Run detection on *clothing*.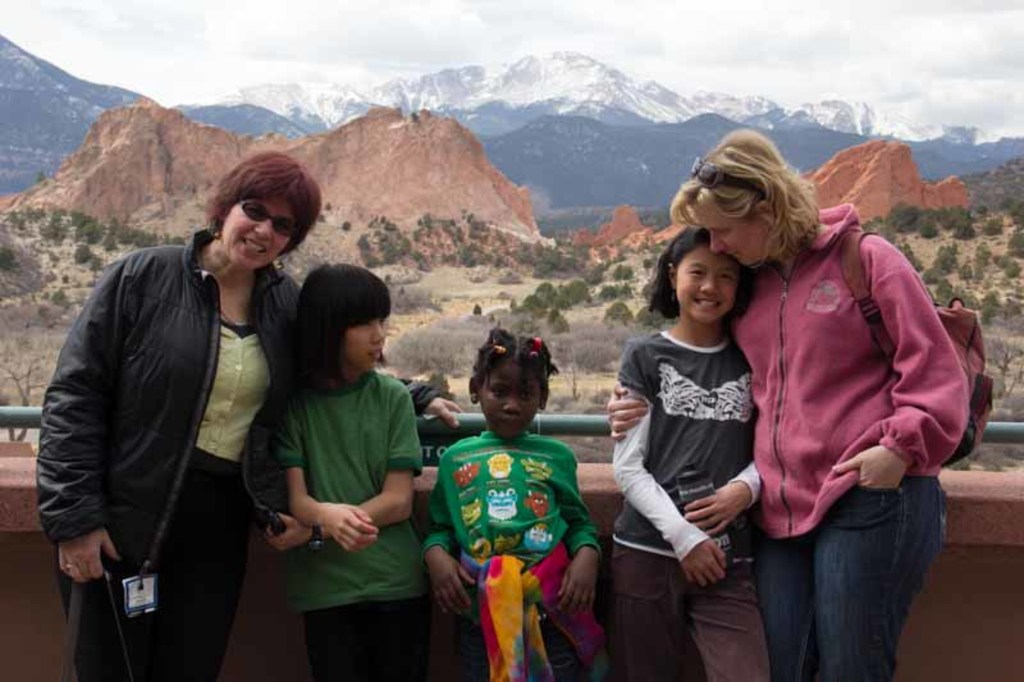
Result: (left=278, top=370, right=419, bottom=681).
